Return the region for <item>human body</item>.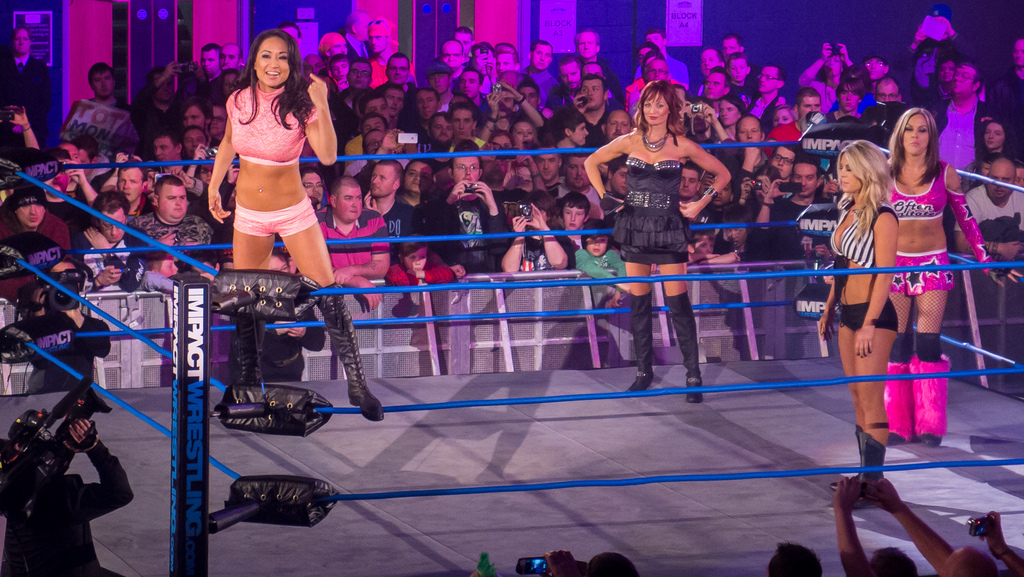
left=575, top=127, right=731, bottom=405.
